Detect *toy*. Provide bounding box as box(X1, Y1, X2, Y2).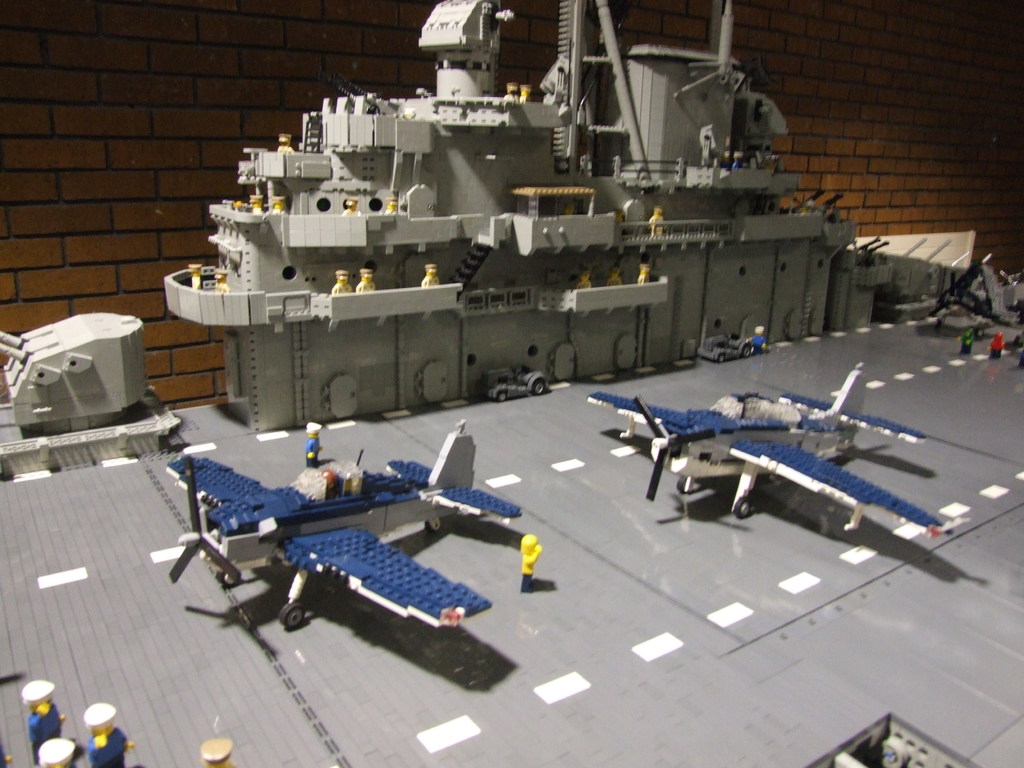
box(81, 704, 129, 767).
